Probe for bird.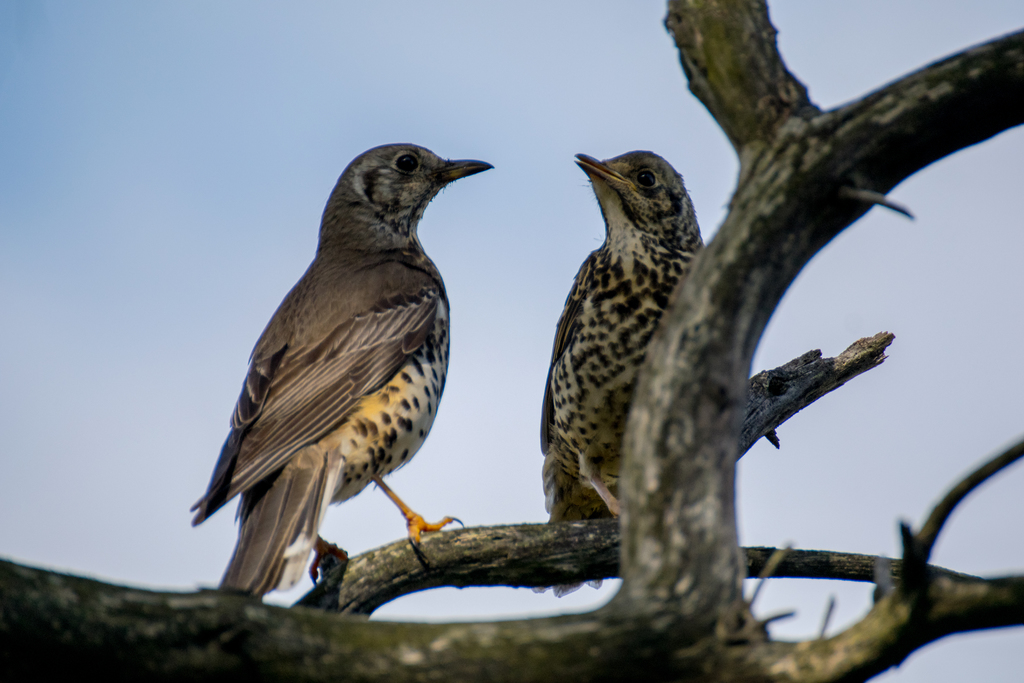
Probe result: [x1=533, y1=134, x2=717, y2=595].
